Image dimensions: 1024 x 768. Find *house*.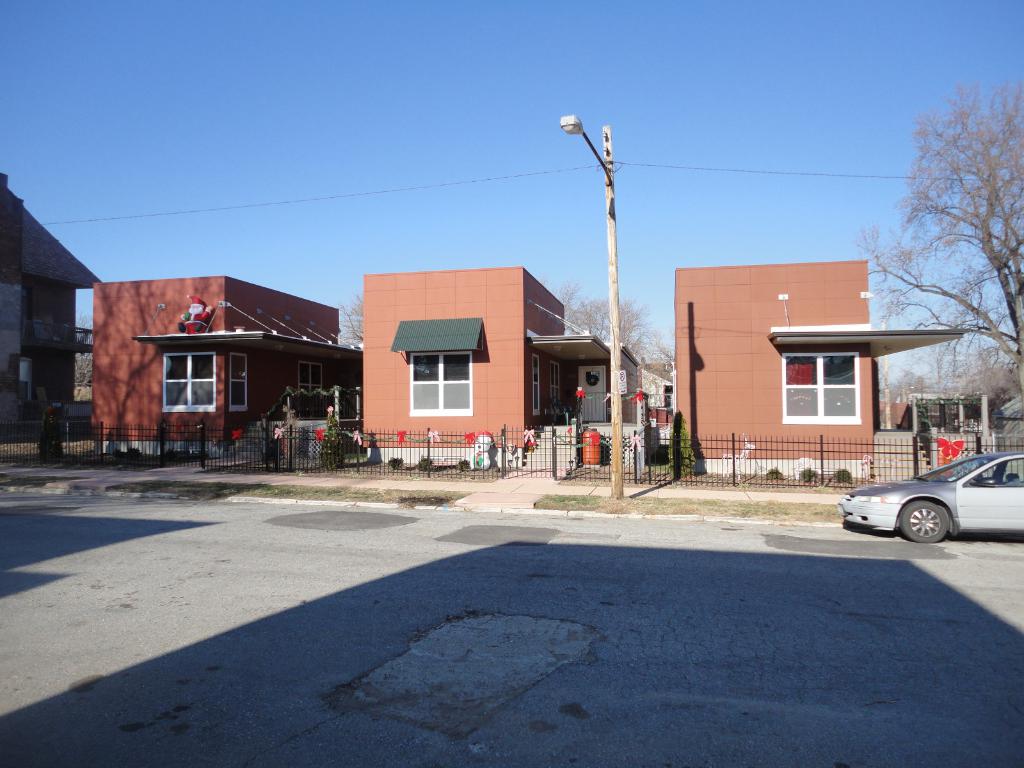
0/172/103/424.
